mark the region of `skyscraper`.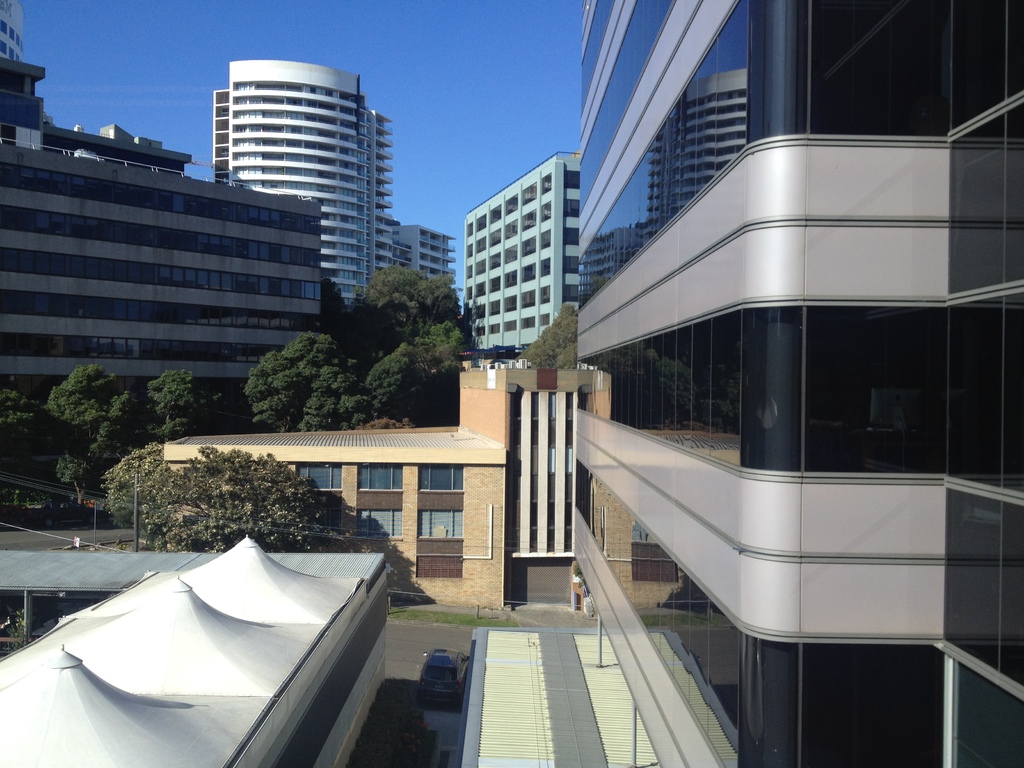
Region: 454,150,582,368.
